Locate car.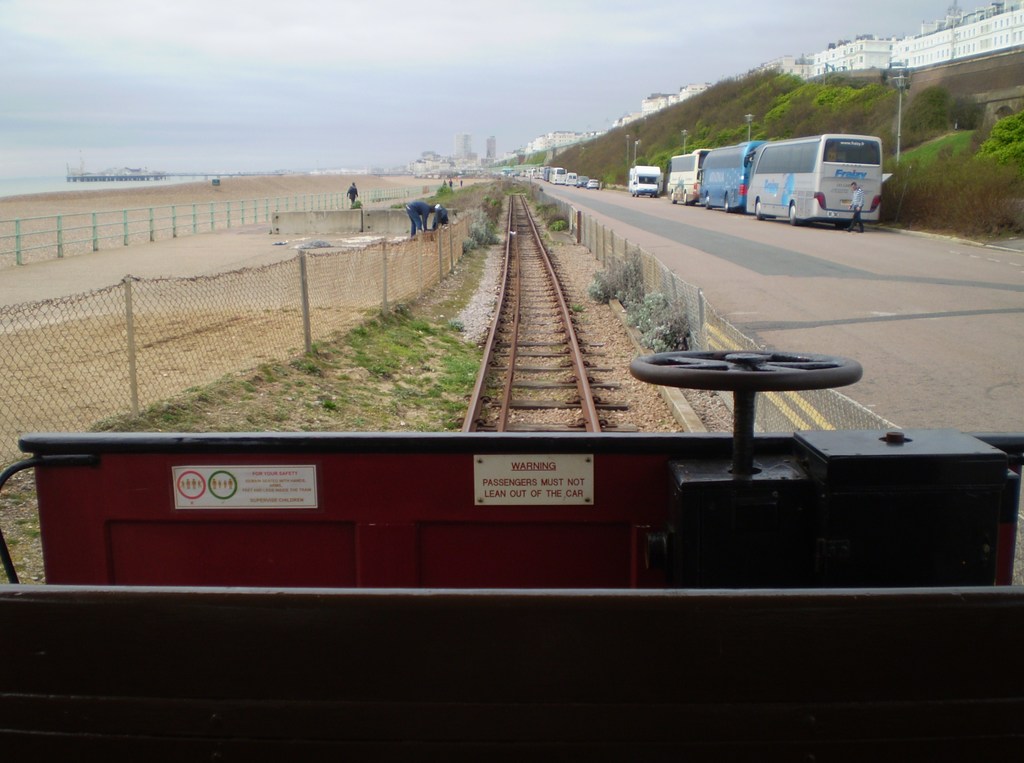
Bounding box: x1=577, y1=173, x2=590, y2=185.
